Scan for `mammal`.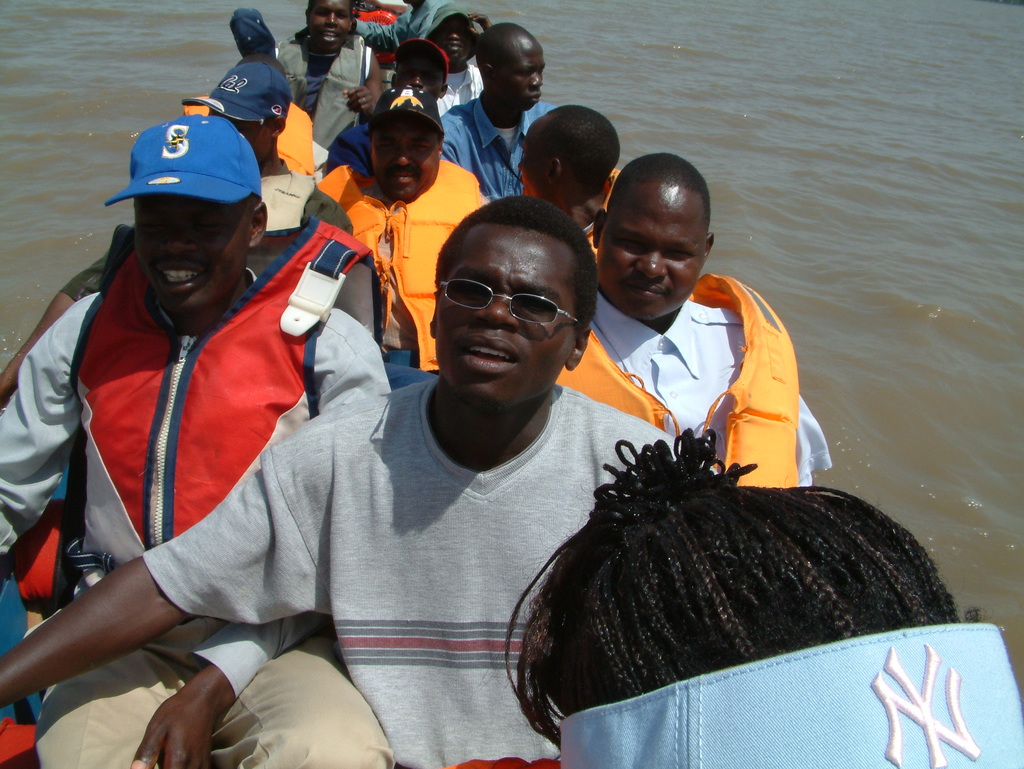
Scan result: region(458, 426, 1023, 768).
